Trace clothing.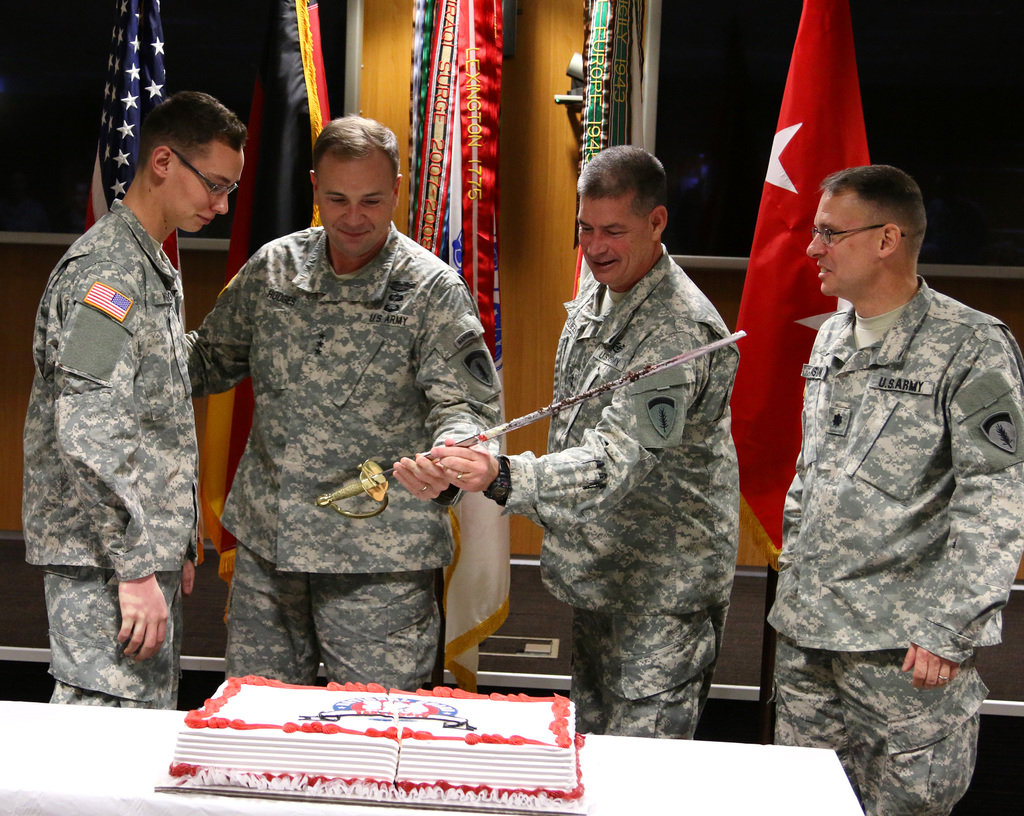
Traced to select_region(480, 226, 749, 738).
